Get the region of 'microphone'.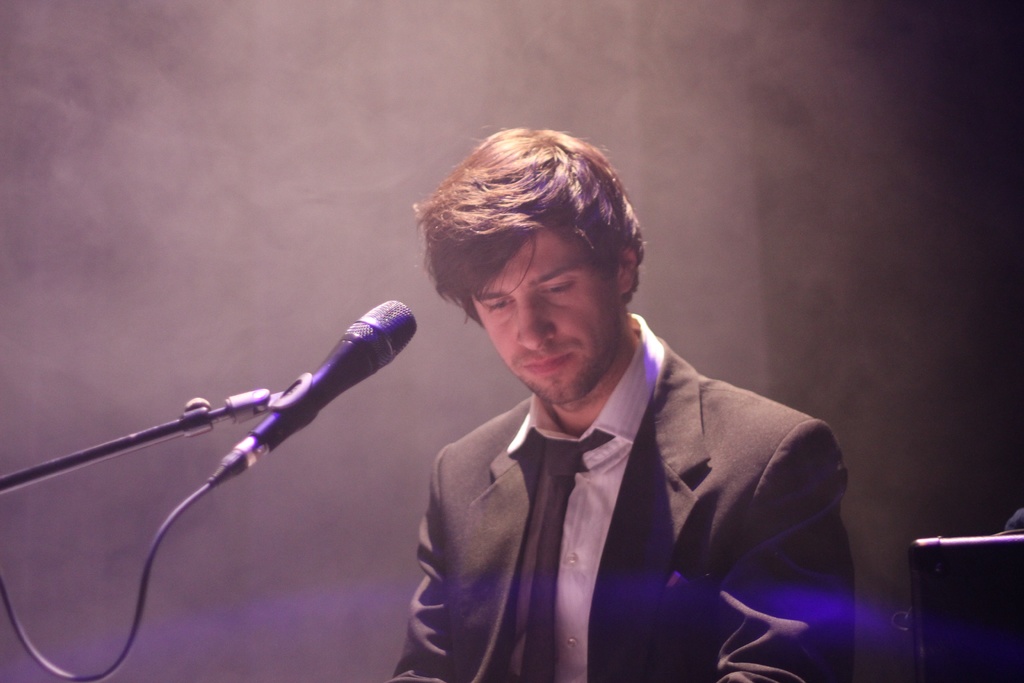
x1=244 y1=297 x2=416 y2=456.
